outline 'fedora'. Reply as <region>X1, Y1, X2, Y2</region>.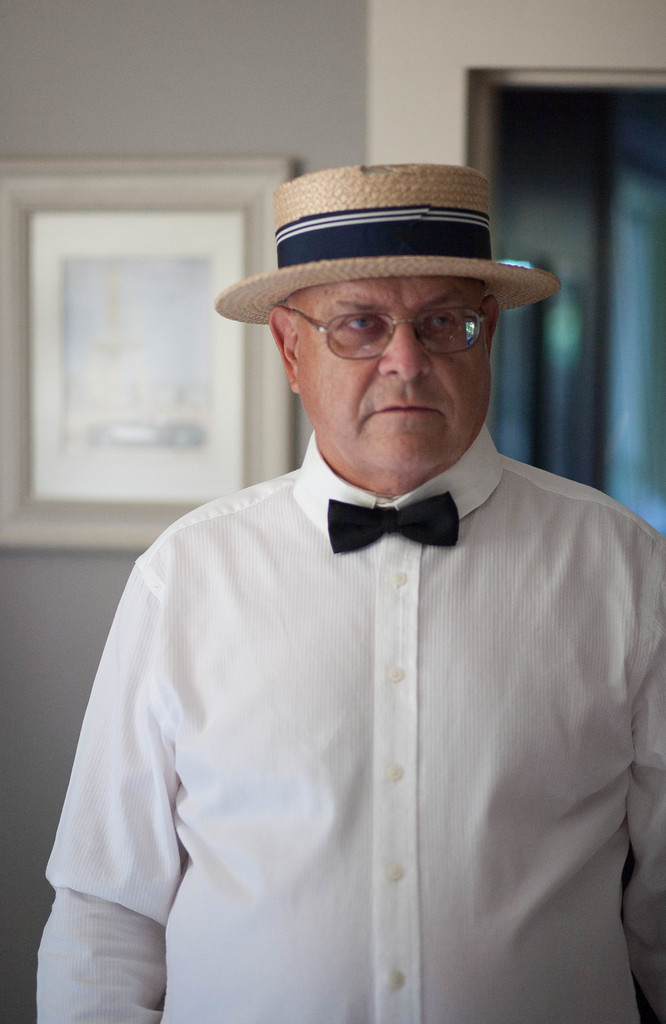
<region>214, 159, 557, 326</region>.
